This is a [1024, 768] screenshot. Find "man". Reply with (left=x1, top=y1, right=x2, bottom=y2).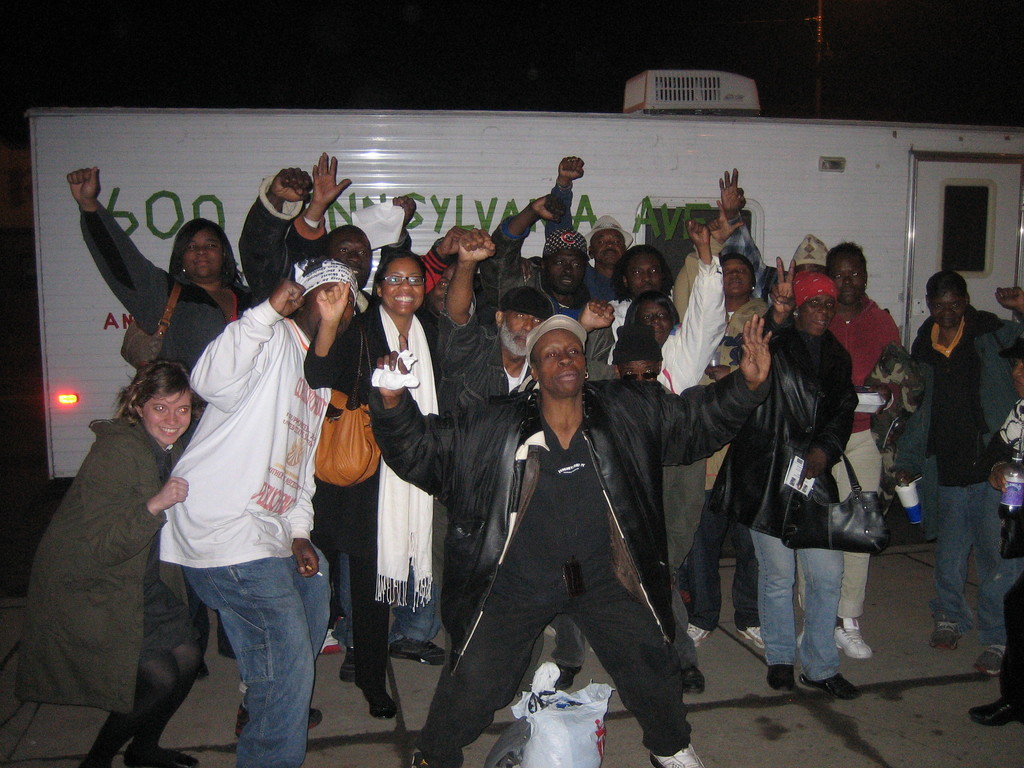
(left=543, top=154, right=632, bottom=302).
